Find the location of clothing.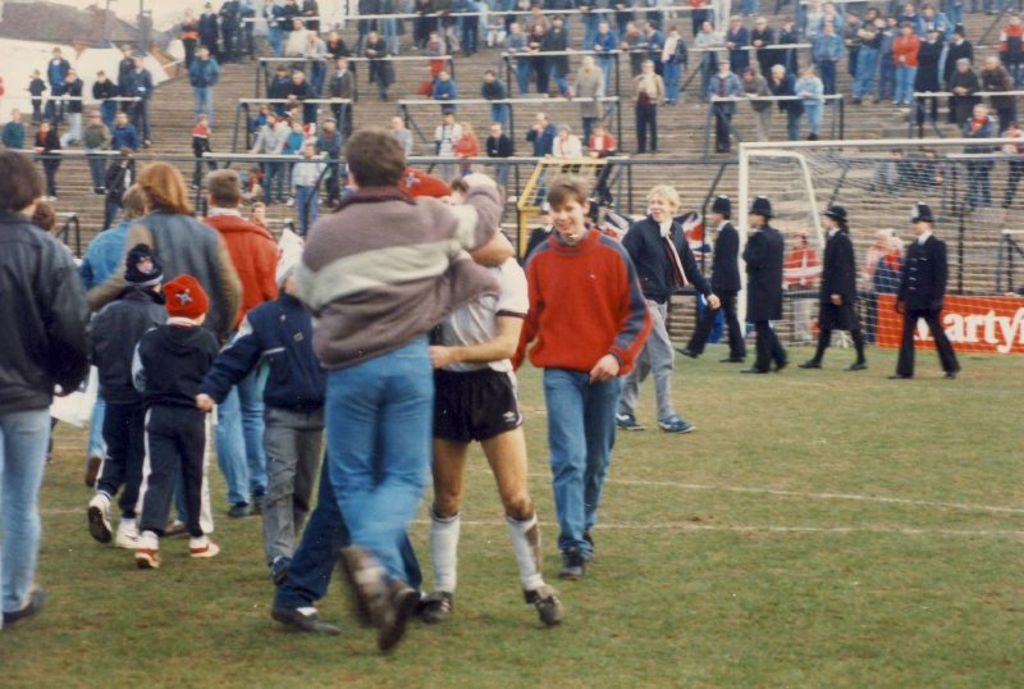
Location: 579,63,608,133.
